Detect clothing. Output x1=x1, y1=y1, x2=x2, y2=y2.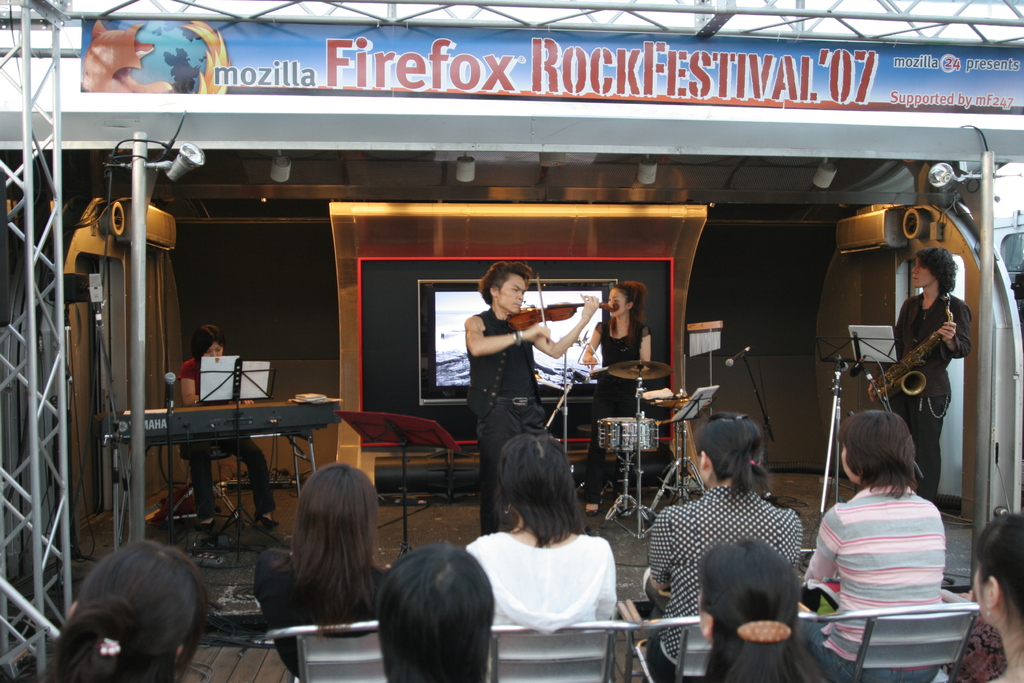
x1=646, y1=485, x2=810, y2=682.
